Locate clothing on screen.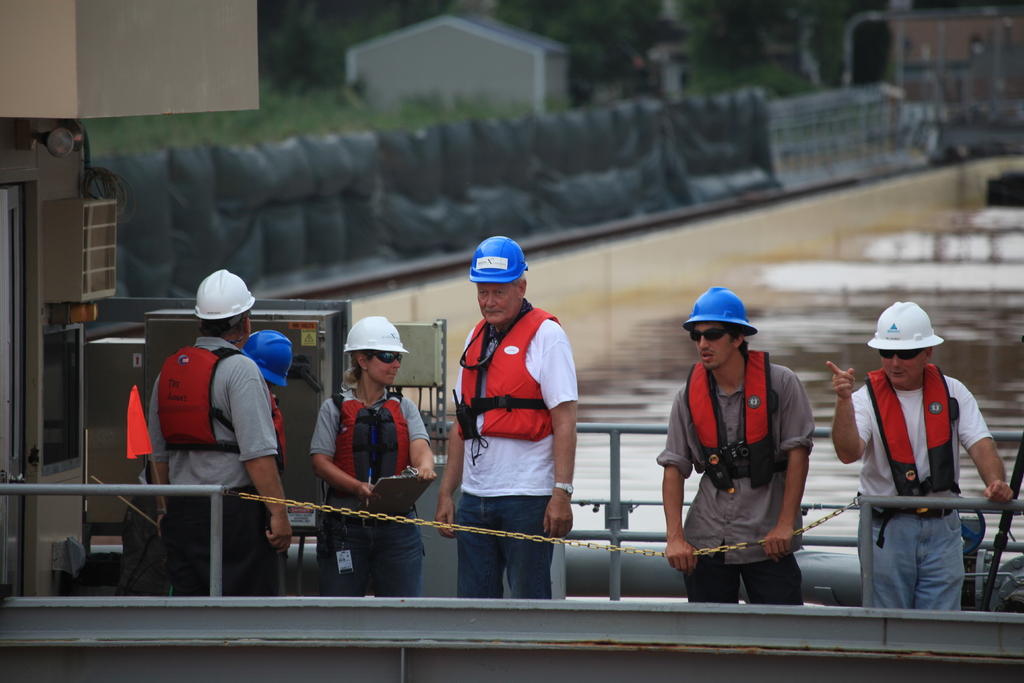
On screen at rect(306, 380, 435, 603).
